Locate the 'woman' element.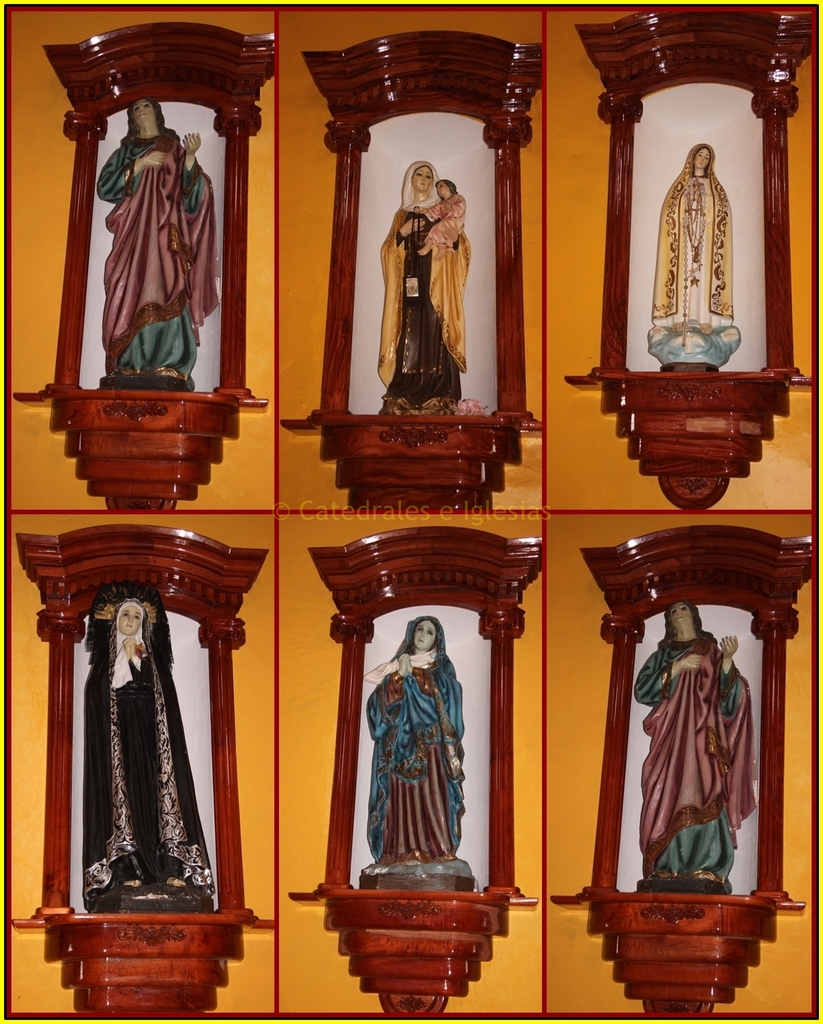
Element bbox: l=81, t=595, r=221, b=907.
